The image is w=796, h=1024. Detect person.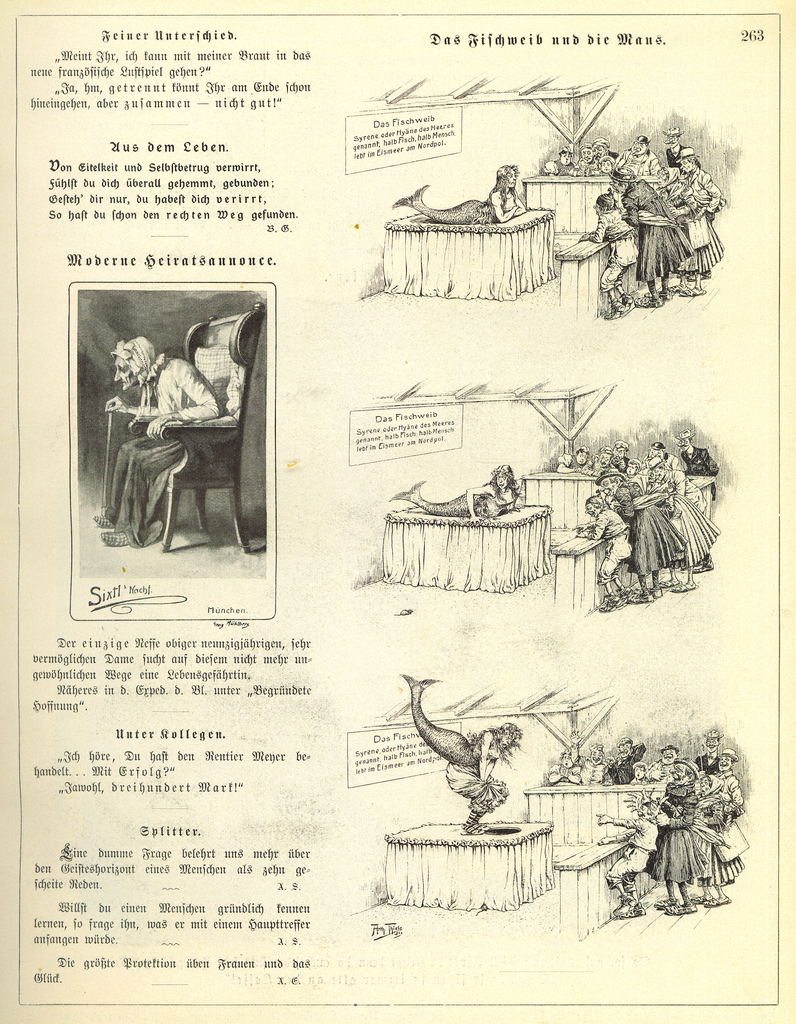
Detection: 91/335/224/547.
